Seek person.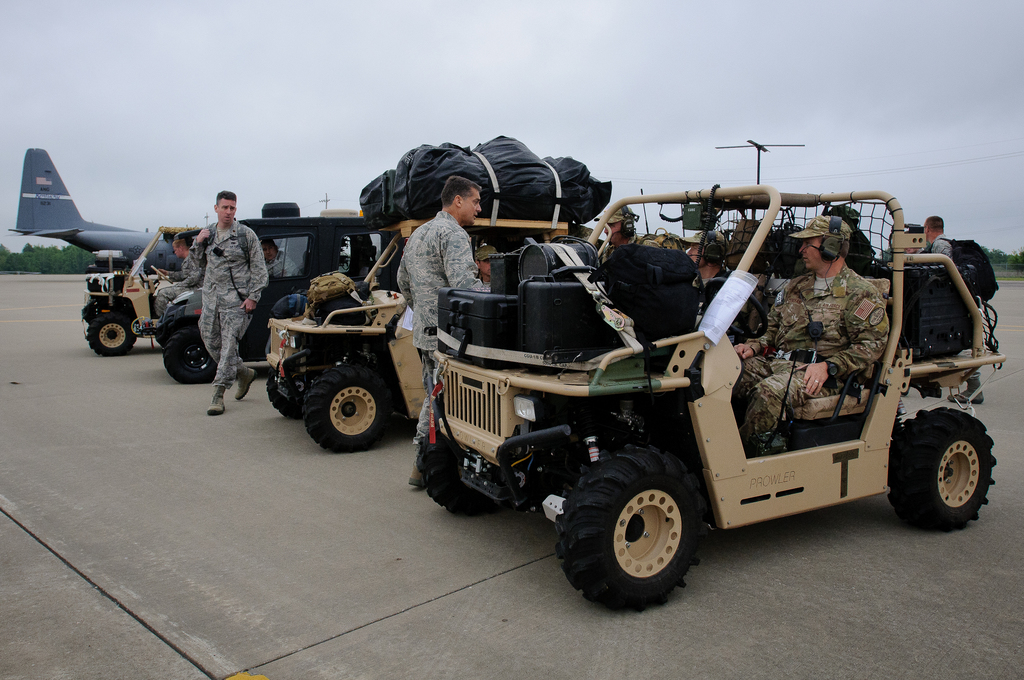
903 213 957 267.
